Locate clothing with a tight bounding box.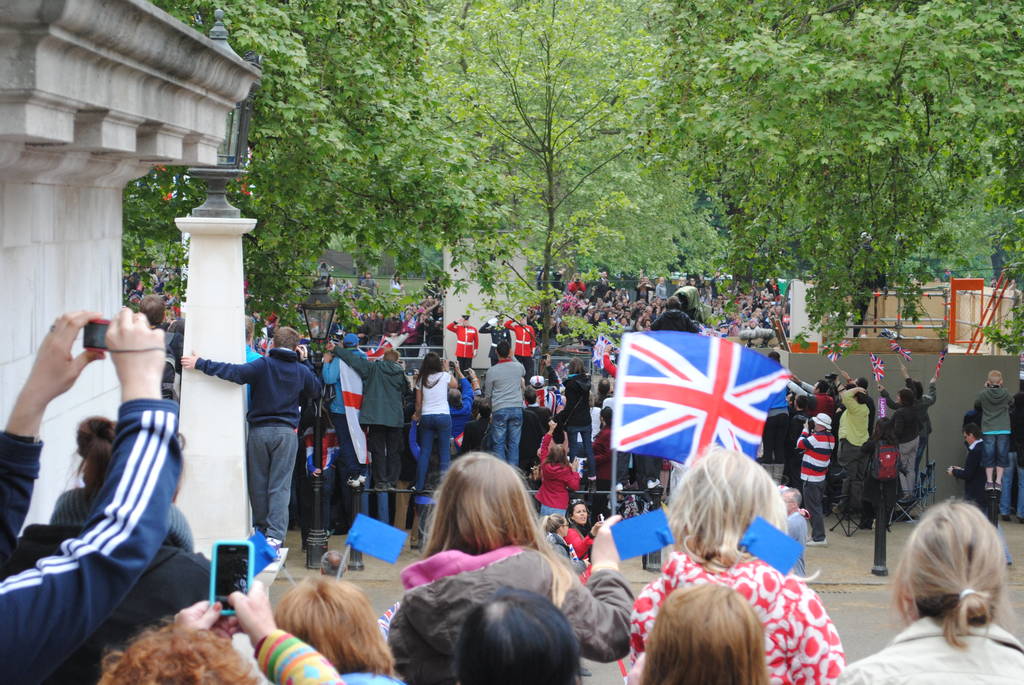
836/609/1023/684.
